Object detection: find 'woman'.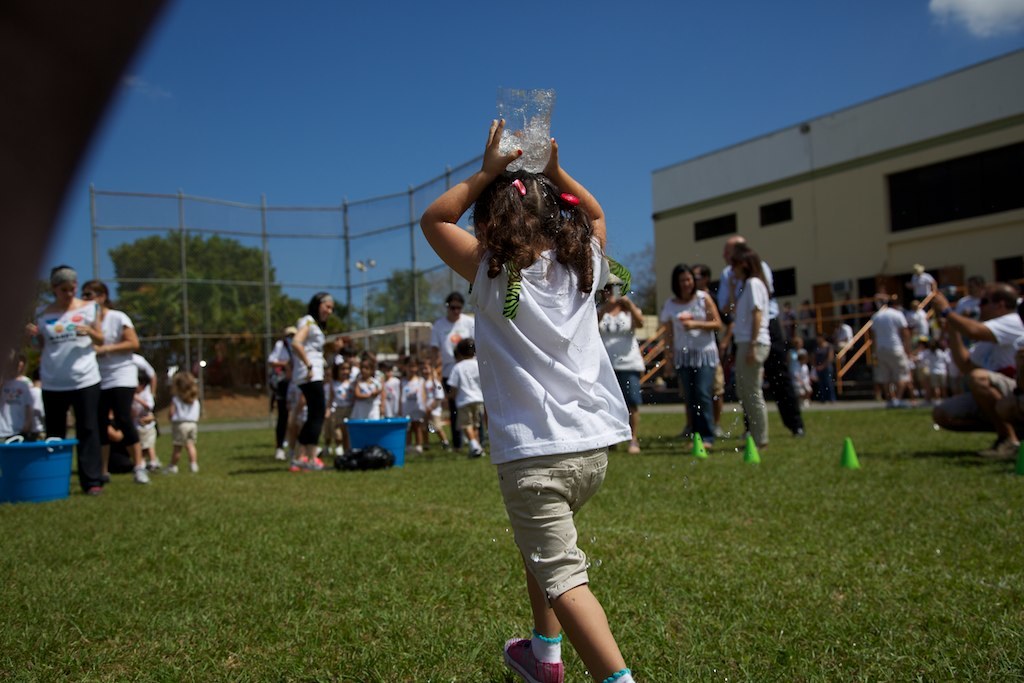
select_region(655, 259, 723, 445).
